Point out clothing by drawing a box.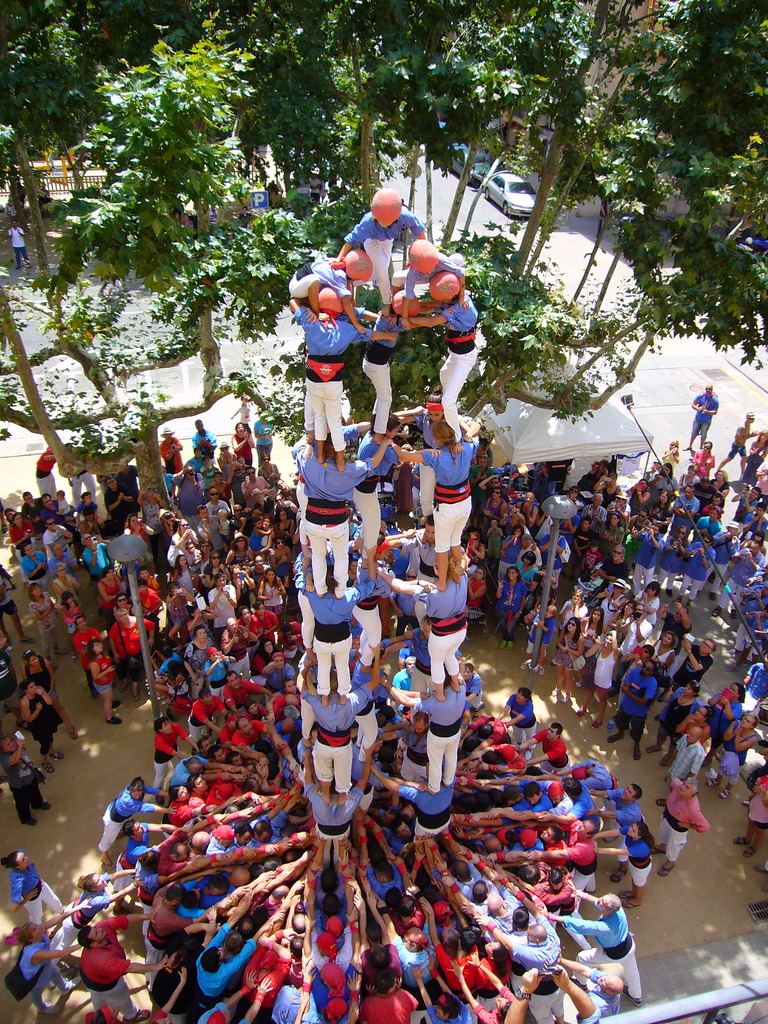
207:499:233:513.
